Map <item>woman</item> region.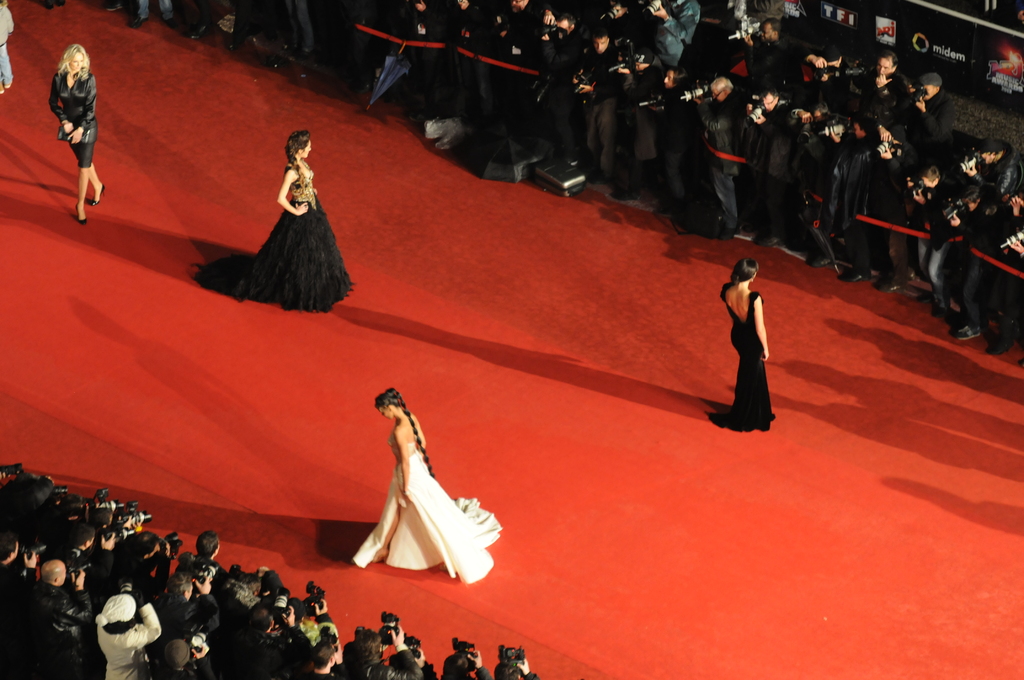
Mapped to <bbox>352, 357, 511, 597</bbox>.
